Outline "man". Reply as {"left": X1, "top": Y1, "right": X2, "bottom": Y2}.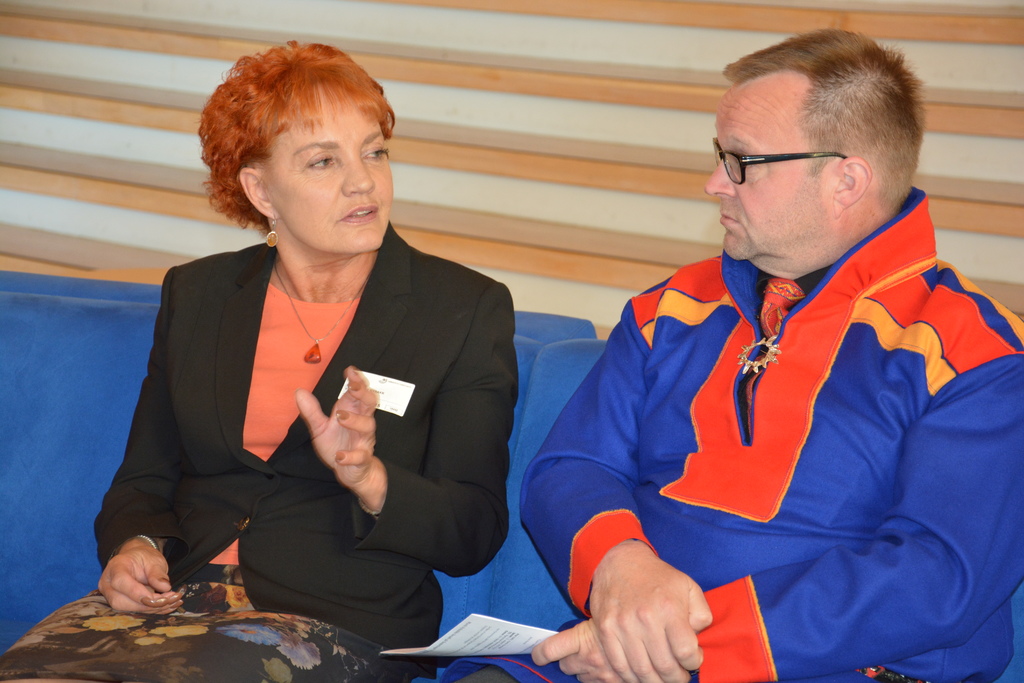
{"left": 473, "top": 34, "right": 997, "bottom": 682}.
